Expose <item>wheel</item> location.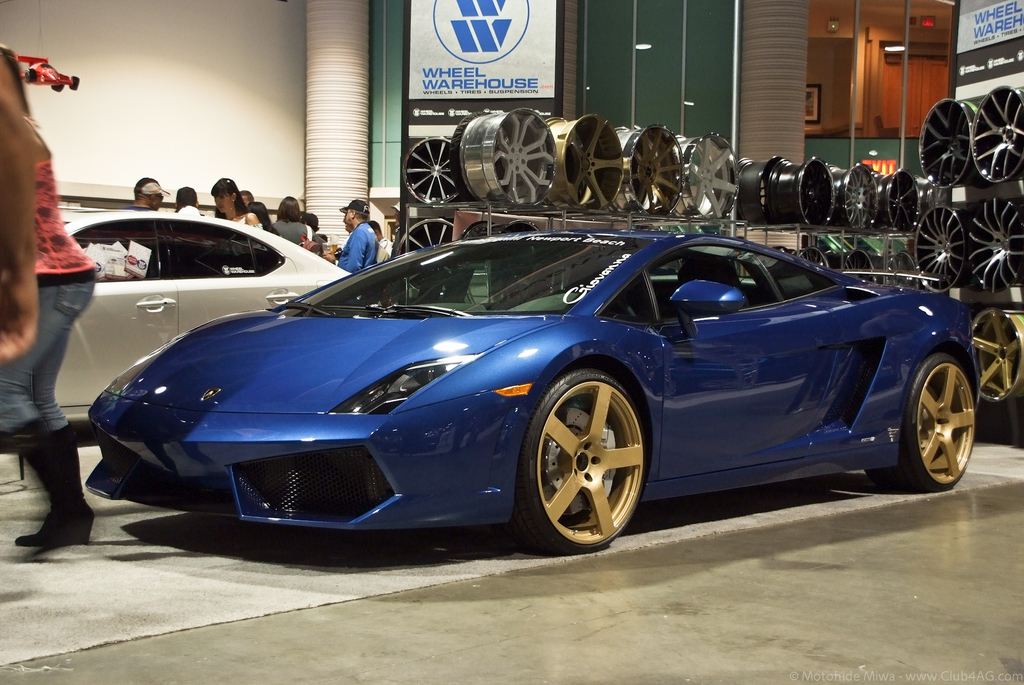
Exposed at left=867, top=348, right=976, bottom=494.
